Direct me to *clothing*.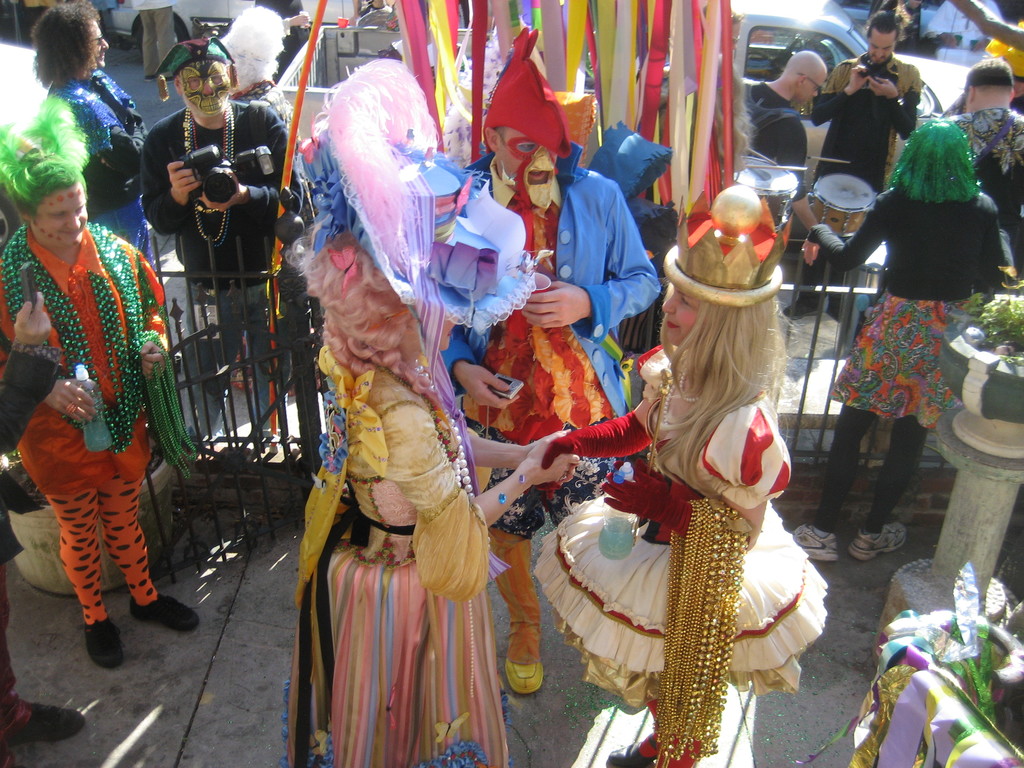
Direction: [left=881, top=0, right=928, bottom=54].
